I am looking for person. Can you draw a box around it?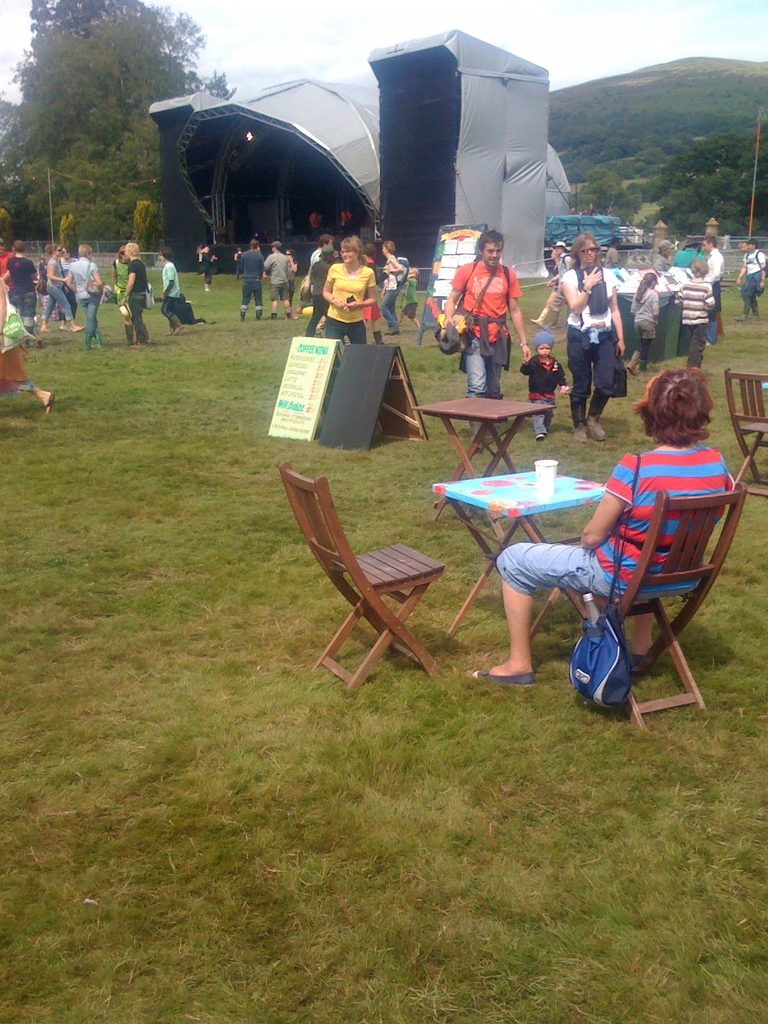
Sure, the bounding box is x1=5, y1=239, x2=36, y2=332.
